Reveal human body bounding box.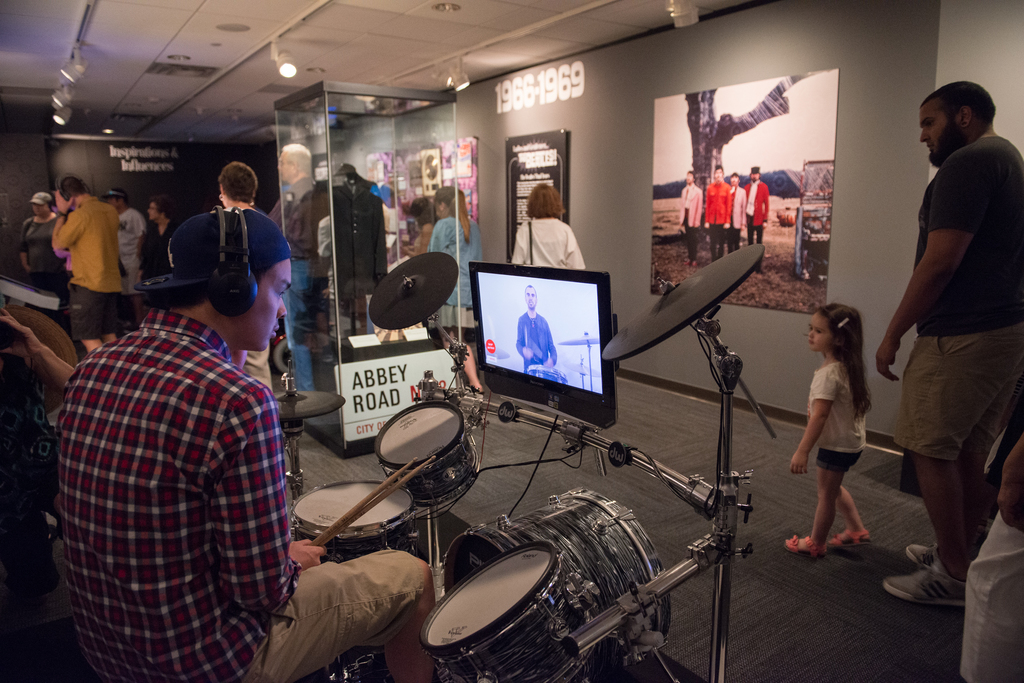
Revealed: (22, 194, 66, 296).
